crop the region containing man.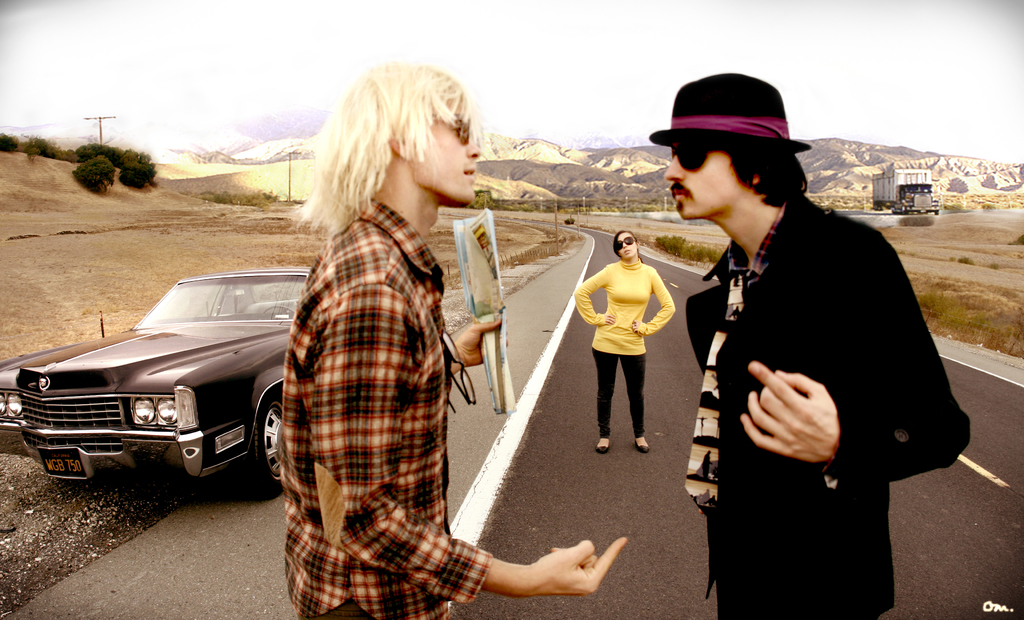
Crop region: (647,47,959,612).
